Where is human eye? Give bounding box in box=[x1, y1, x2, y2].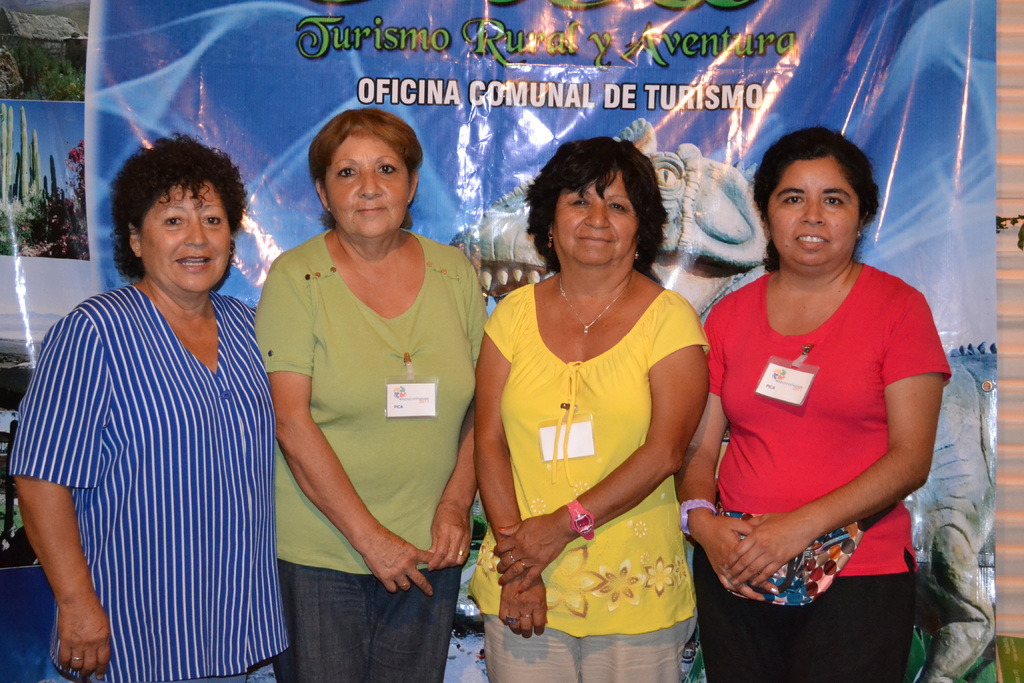
box=[159, 213, 185, 224].
